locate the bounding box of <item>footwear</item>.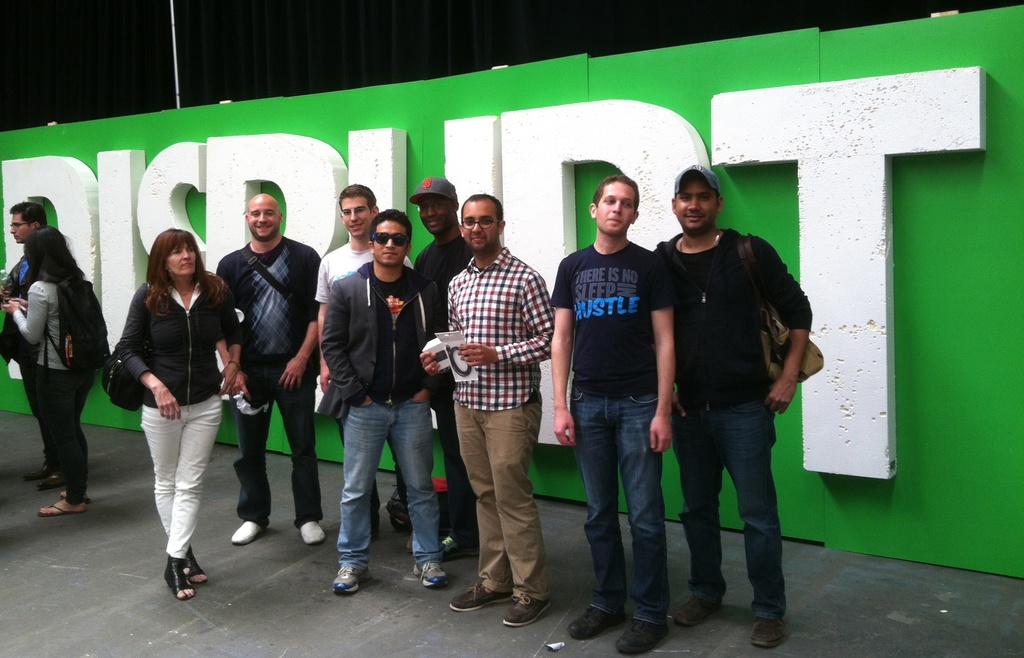
Bounding box: 188/547/207/588.
